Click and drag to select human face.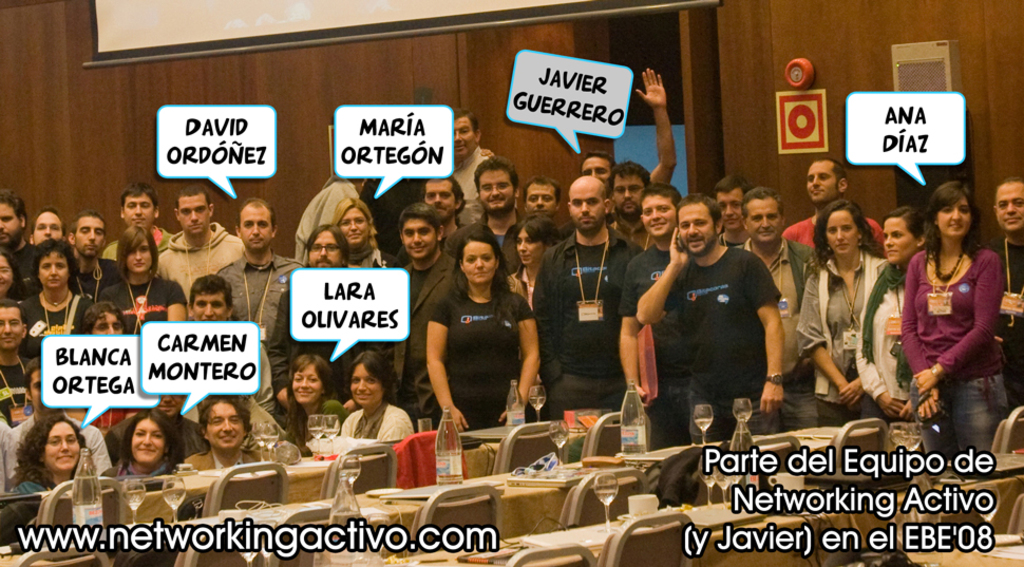
Selection: box=[0, 206, 20, 241].
